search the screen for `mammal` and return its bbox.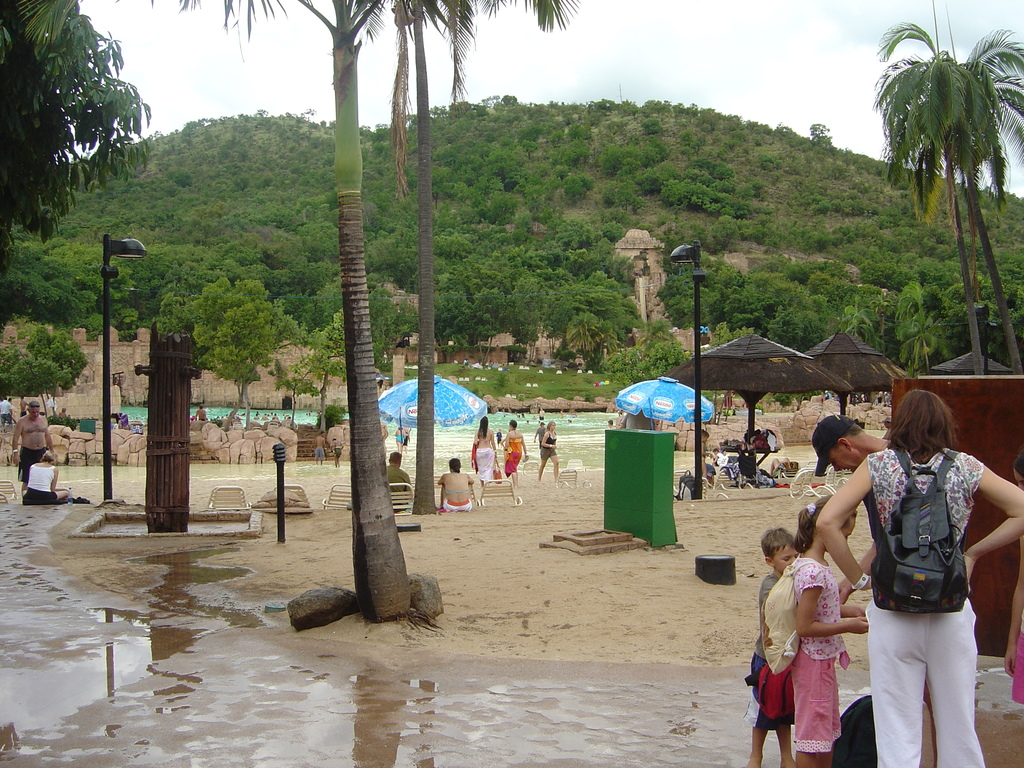
Found: x1=13, y1=399, x2=56, y2=491.
